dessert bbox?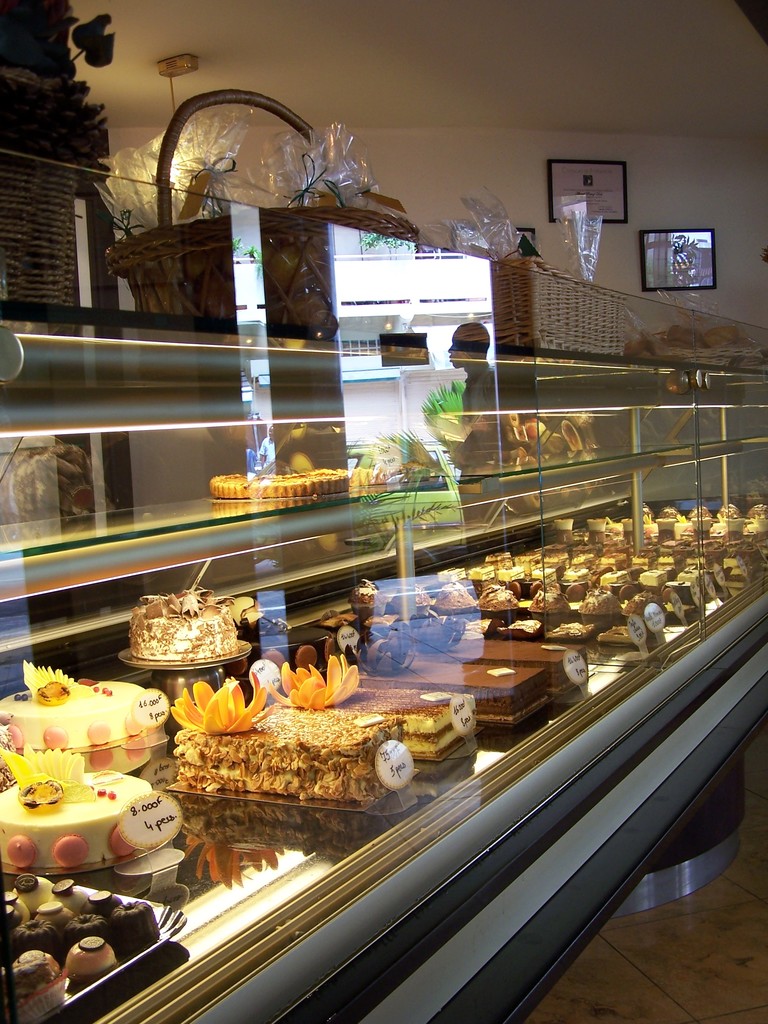
<bbox>499, 549, 542, 624</bbox>
